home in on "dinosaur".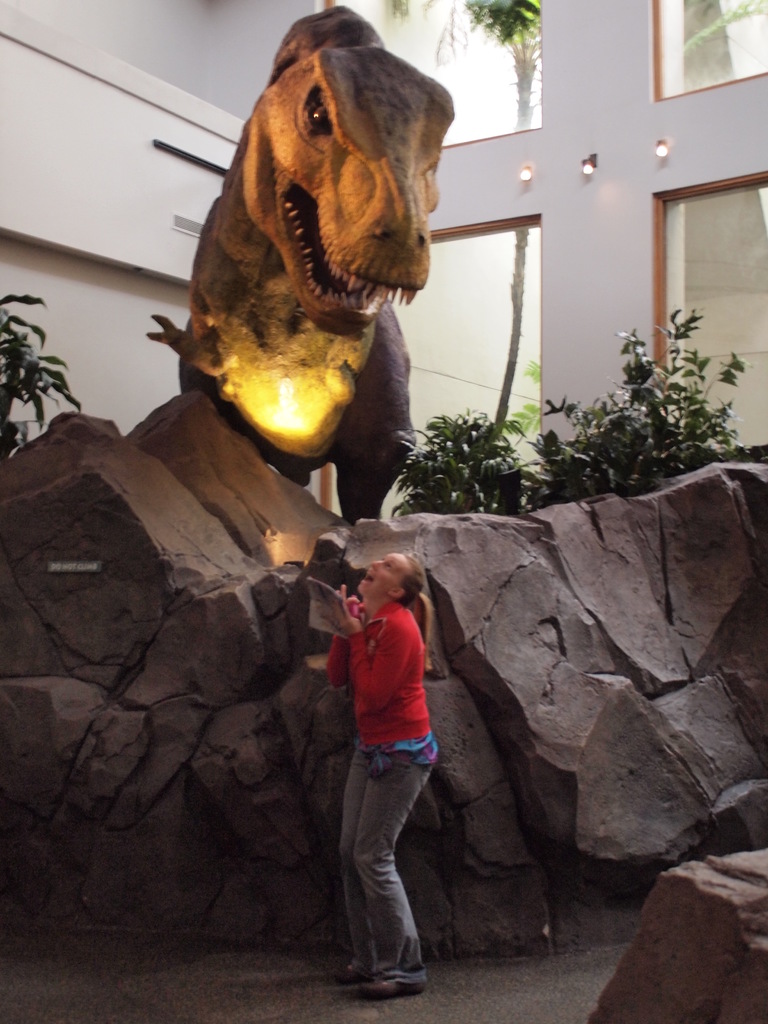
Homed in at 142/1/457/524.
